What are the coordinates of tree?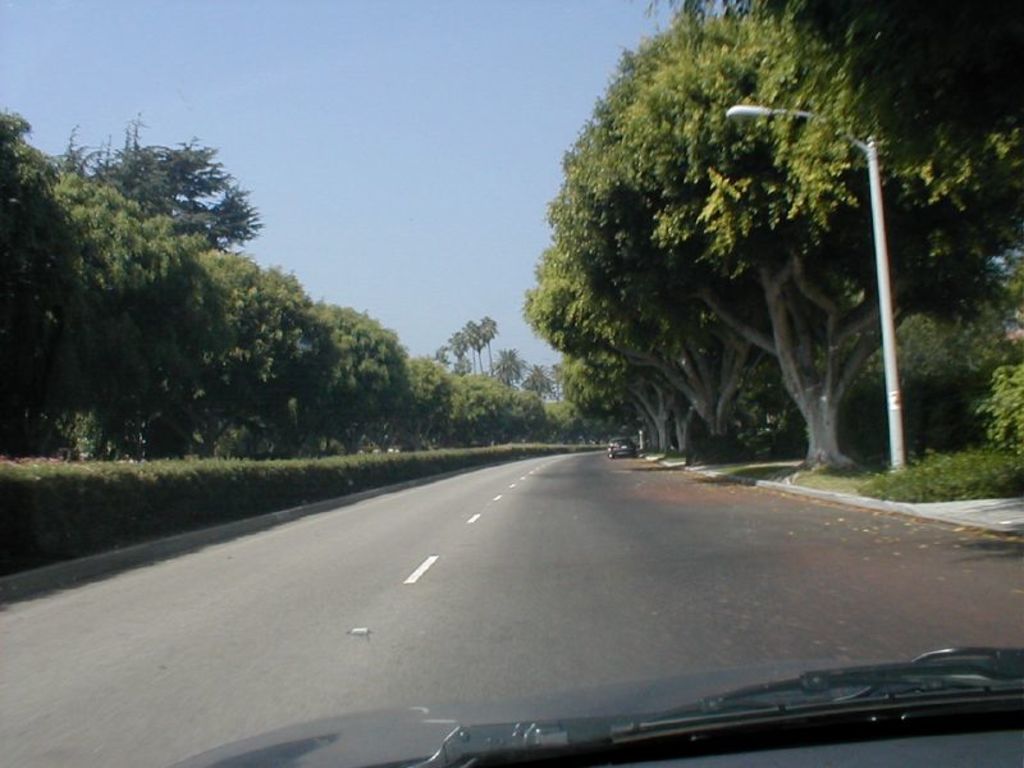
<bbox>842, 274, 1023, 467</bbox>.
